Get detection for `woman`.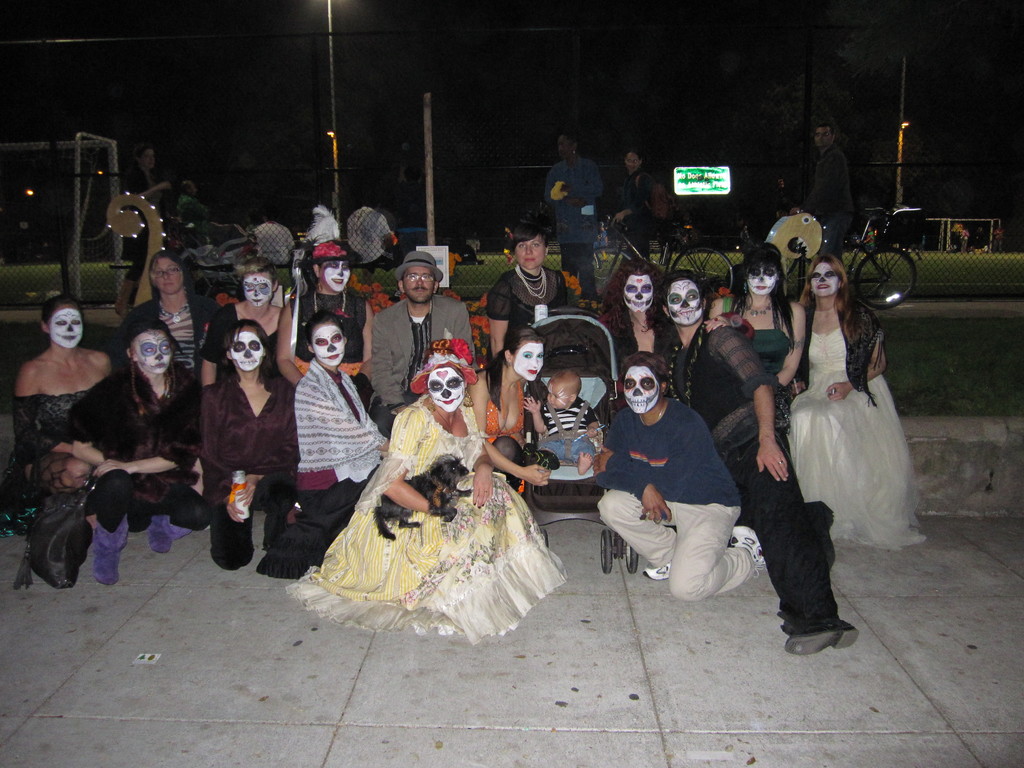
Detection: pyautogui.locateOnScreen(597, 250, 680, 364).
